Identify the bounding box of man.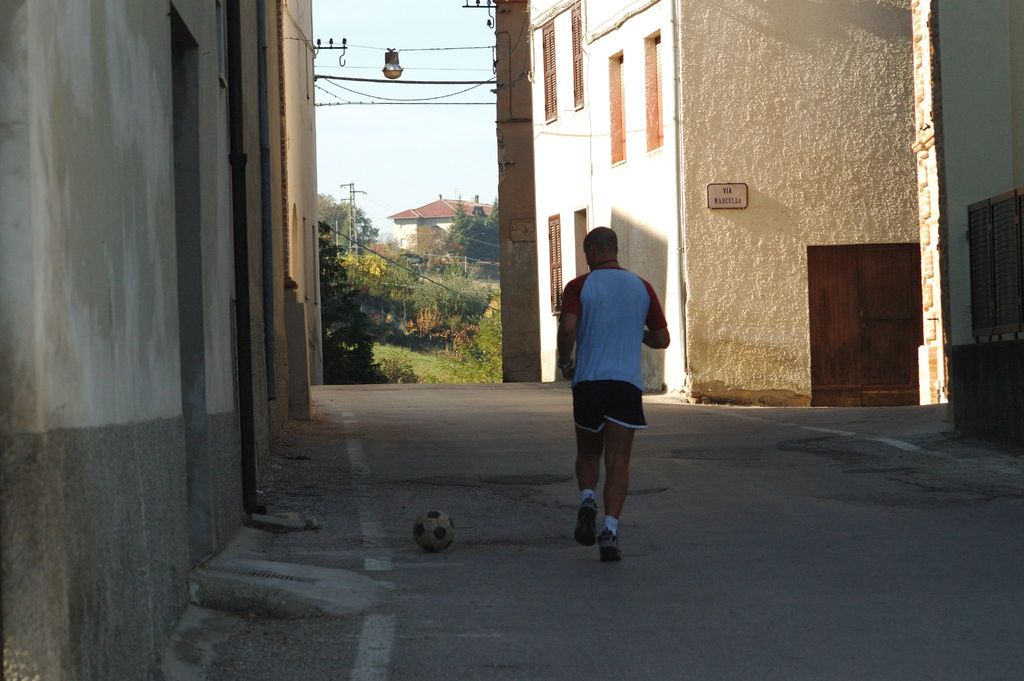
[left=568, top=232, right=675, bottom=563].
